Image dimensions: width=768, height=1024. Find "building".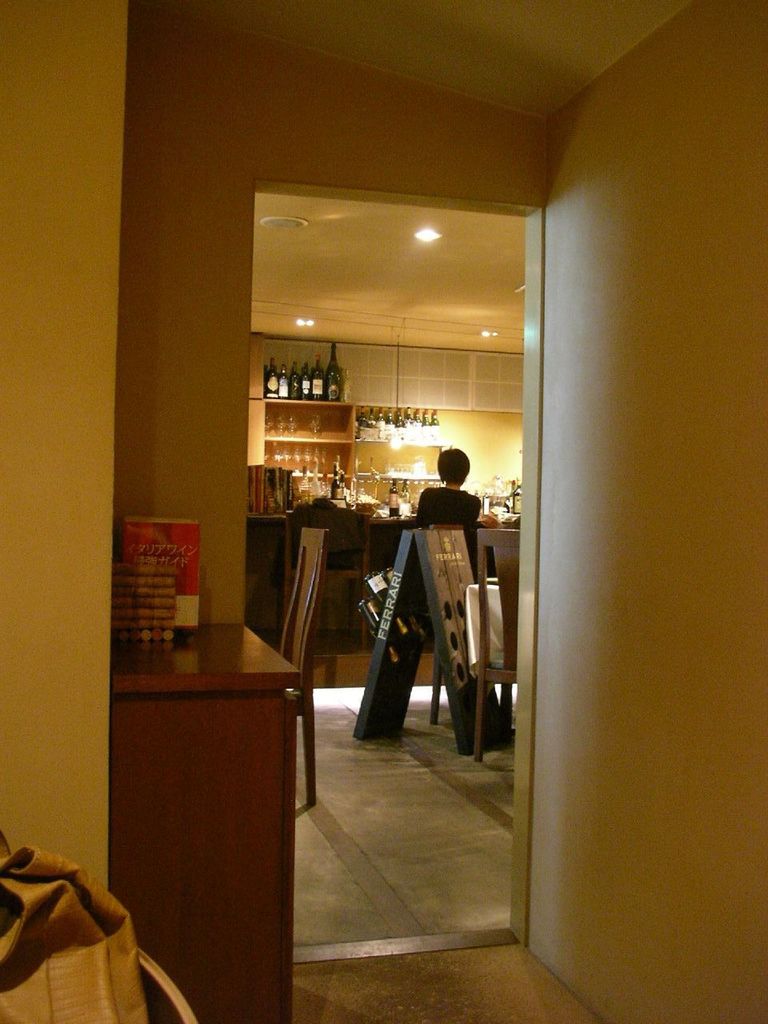
crop(0, 0, 767, 1023).
